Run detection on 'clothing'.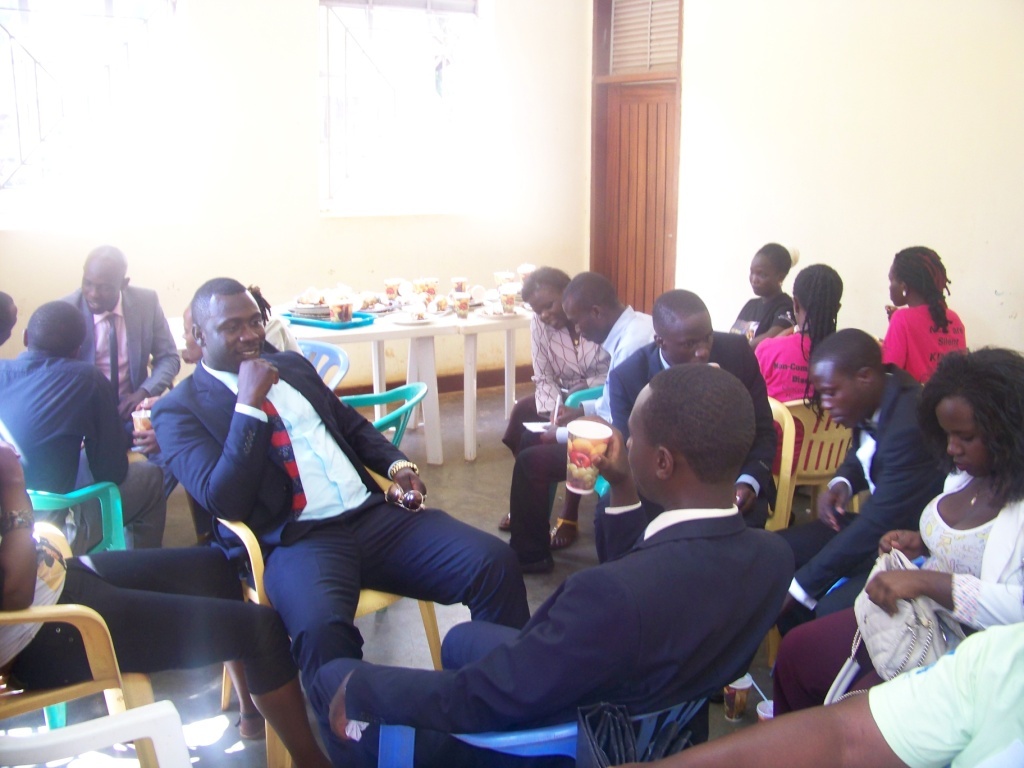
Result: crop(784, 461, 1023, 663).
